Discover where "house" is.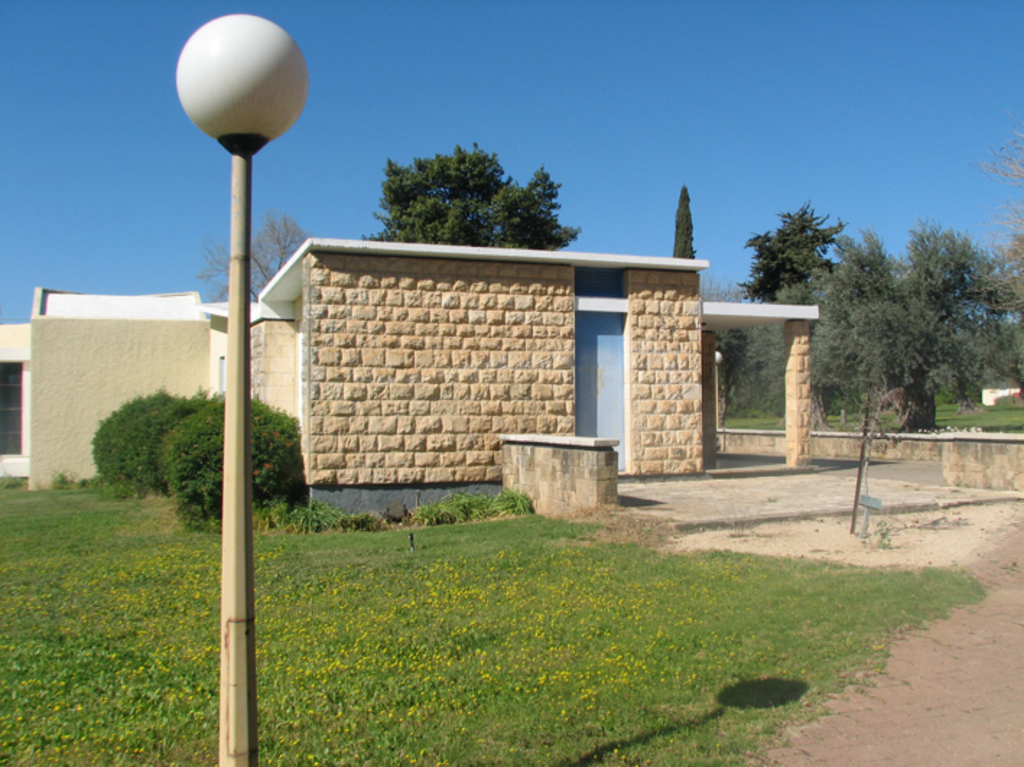
Discovered at l=0, t=235, r=822, b=514.
